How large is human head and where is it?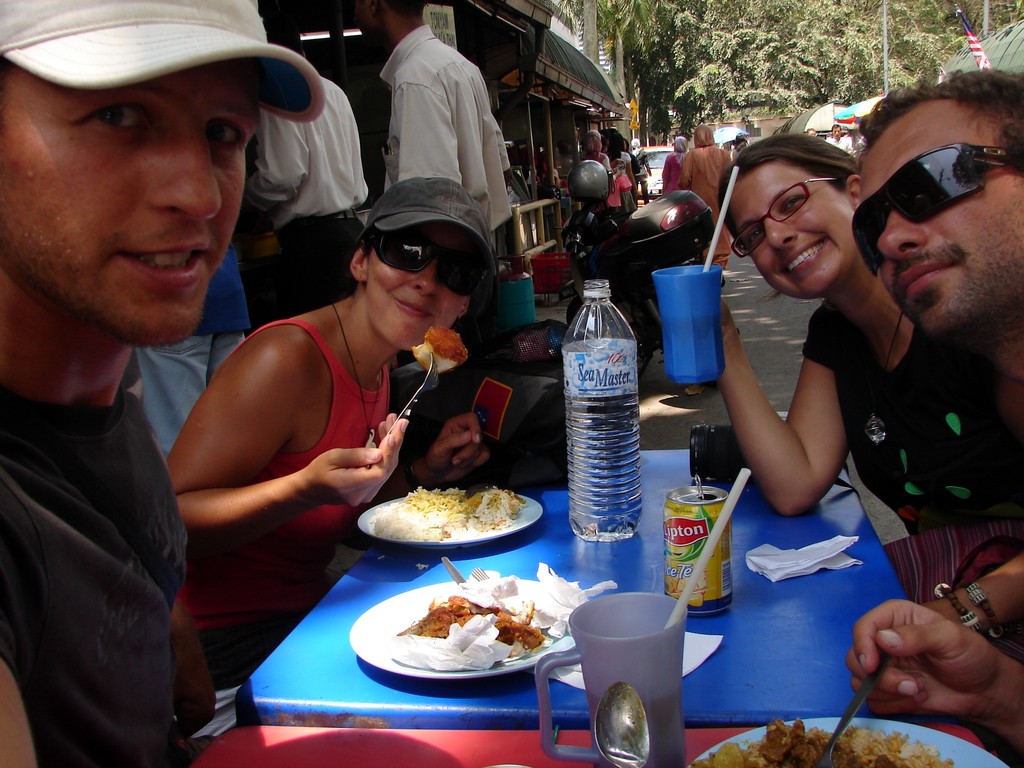
Bounding box: (x1=273, y1=15, x2=310, y2=69).
